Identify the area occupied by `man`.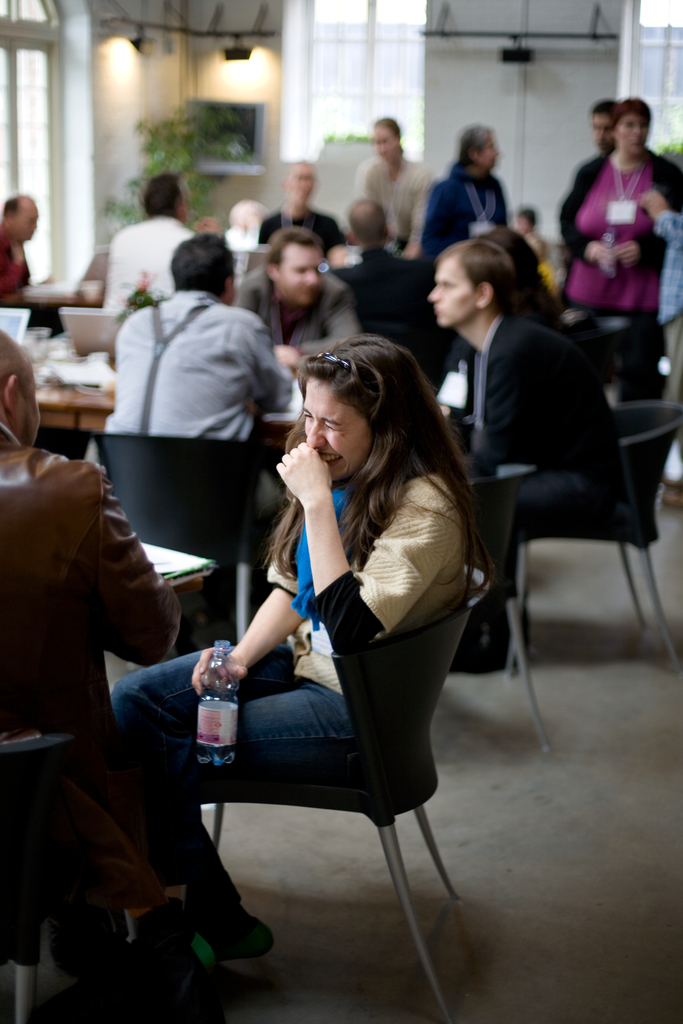
Area: x1=429, y1=239, x2=620, y2=672.
